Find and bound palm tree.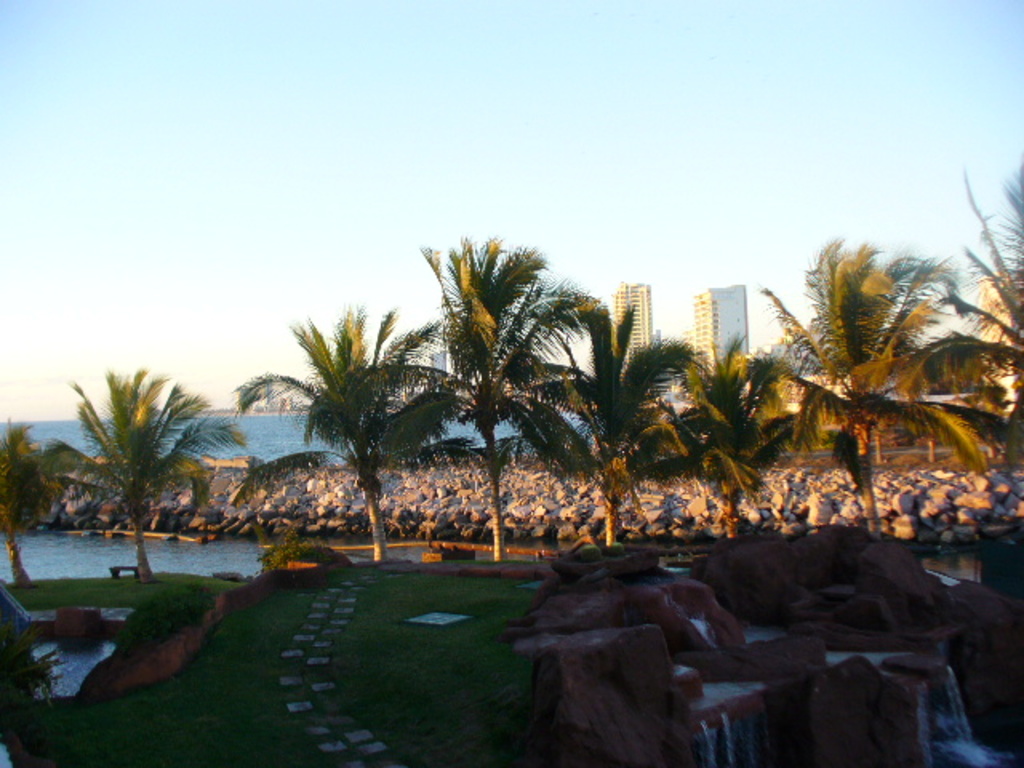
Bound: (left=427, top=237, right=571, bottom=560).
